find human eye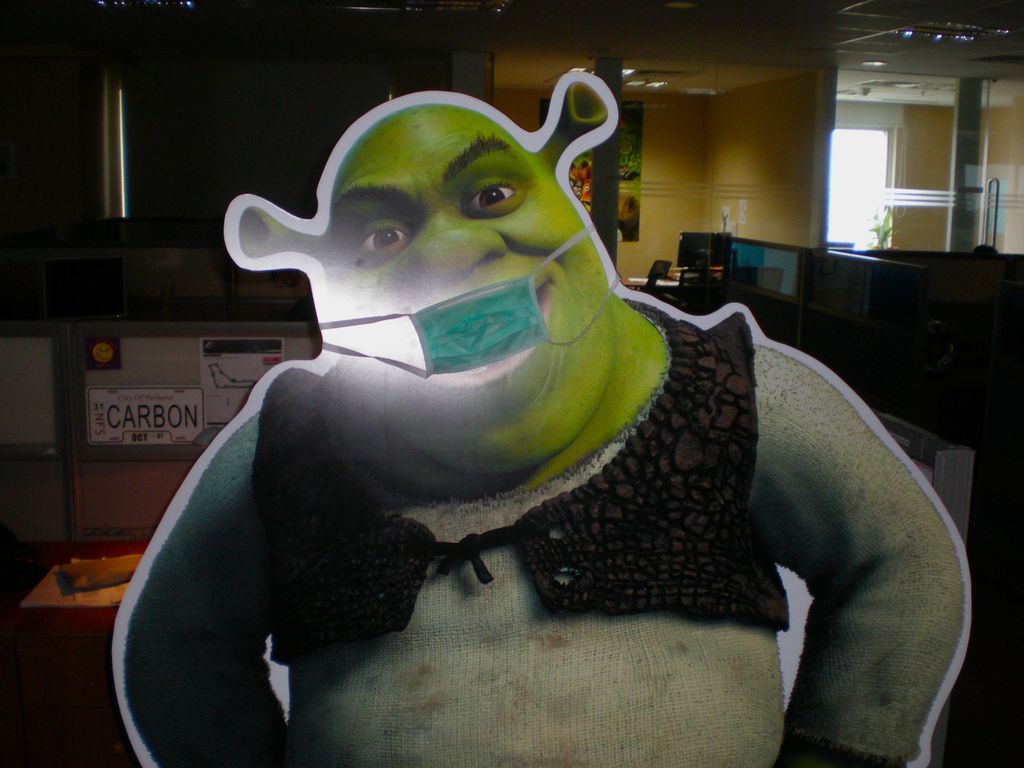
left=346, top=218, right=413, bottom=262
